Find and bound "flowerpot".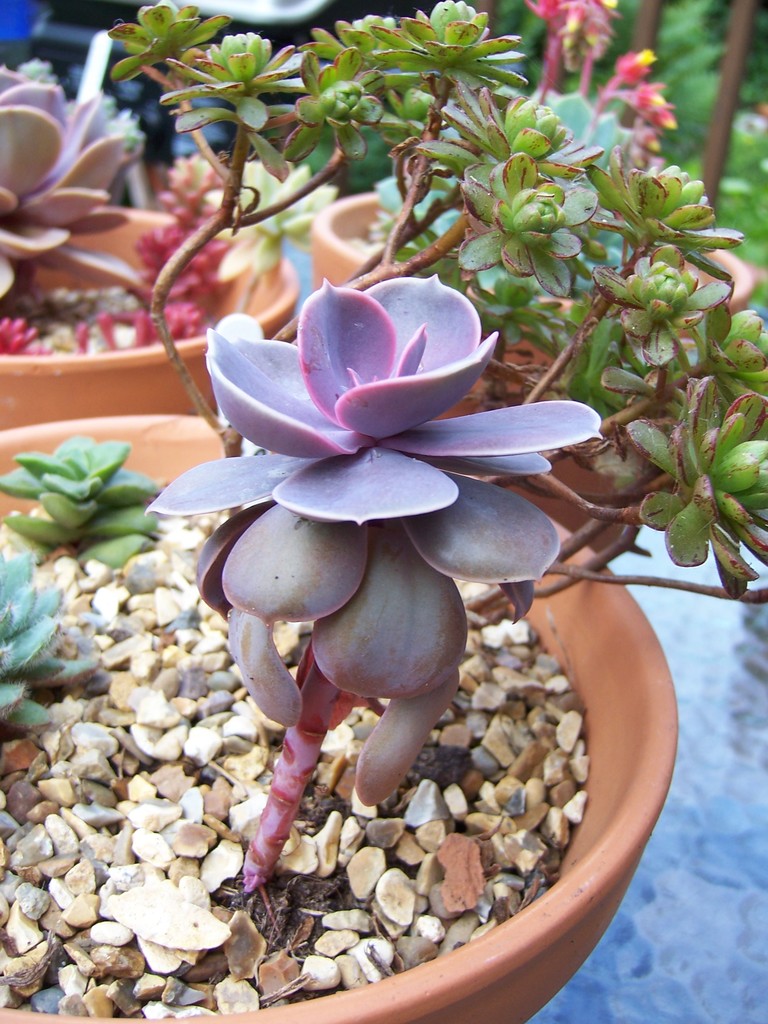
Bound: detection(0, 414, 676, 1023).
